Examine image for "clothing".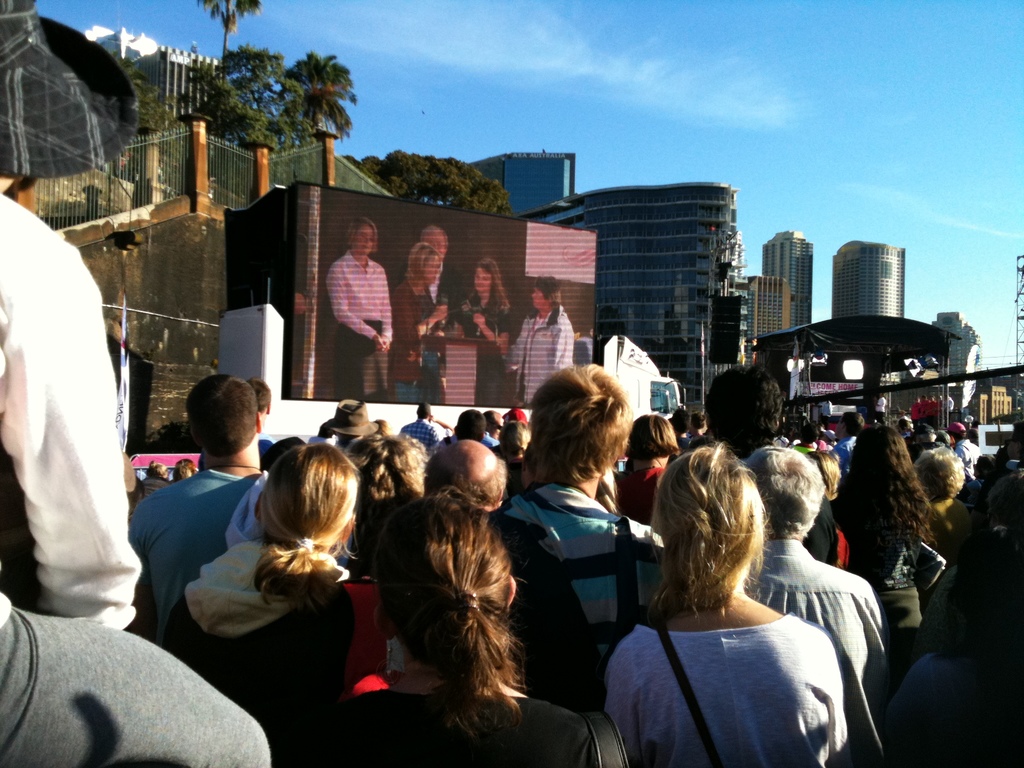
Examination result: pyautogui.locateOnScreen(430, 270, 450, 315).
